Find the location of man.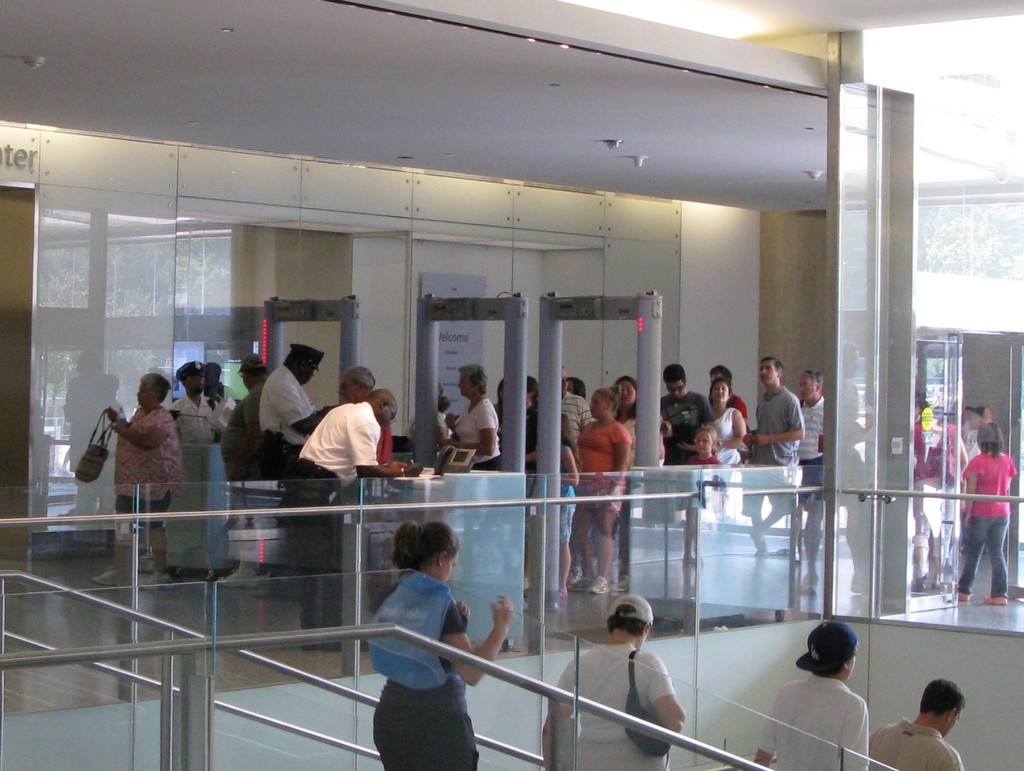
Location: rect(872, 677, 968, 770).
